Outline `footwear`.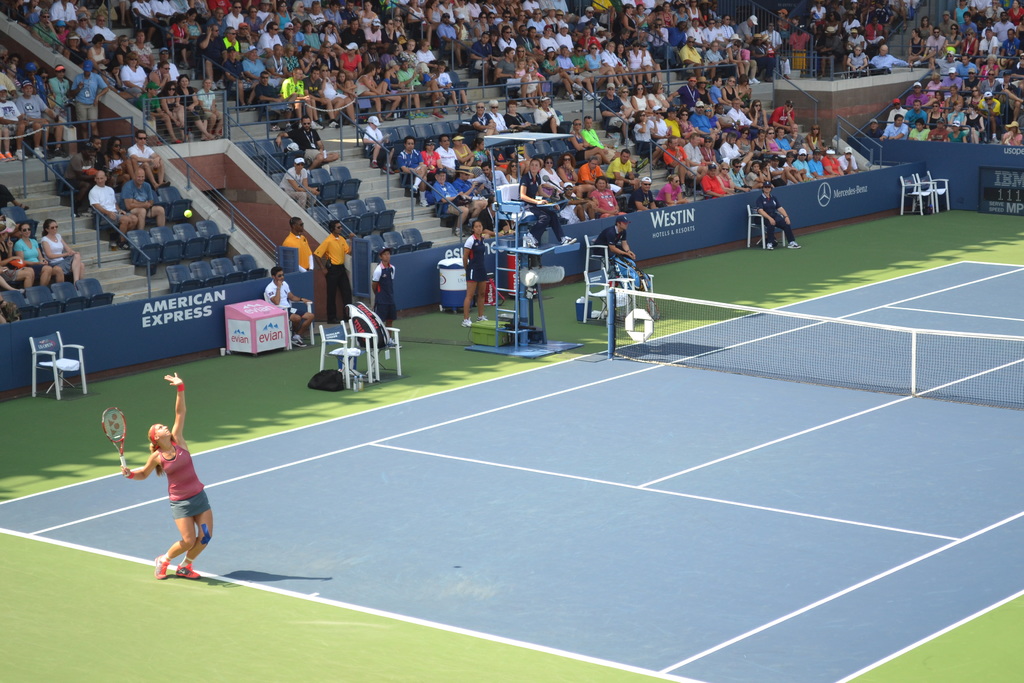
Outline: 746, 76, 757, 91.
